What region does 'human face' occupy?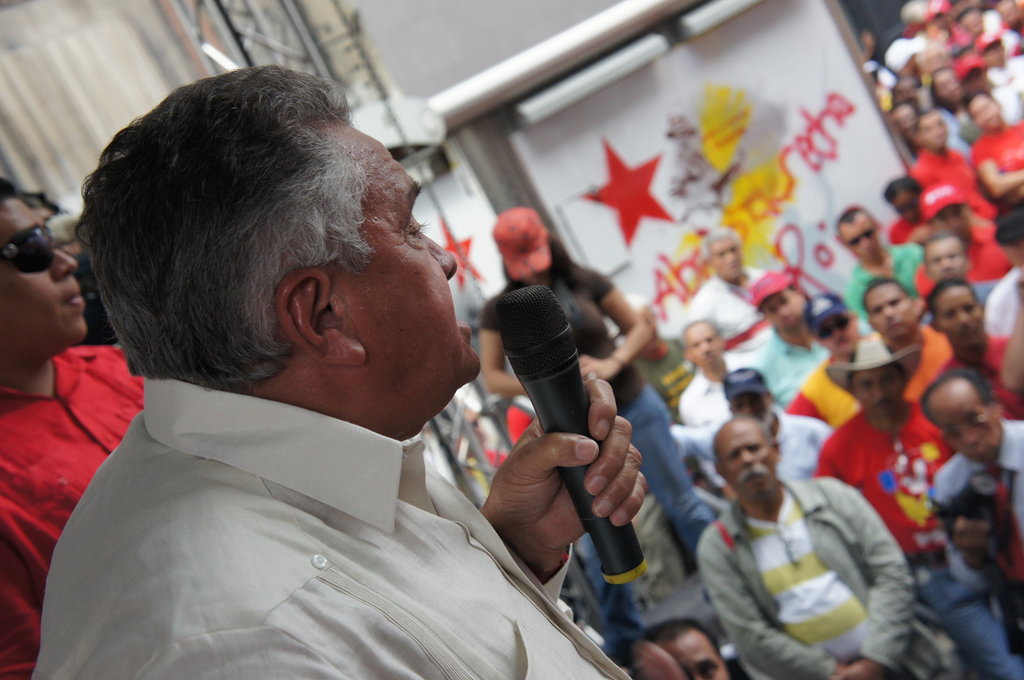
x1=1000 y1=0 x2=1013 y2=22.
